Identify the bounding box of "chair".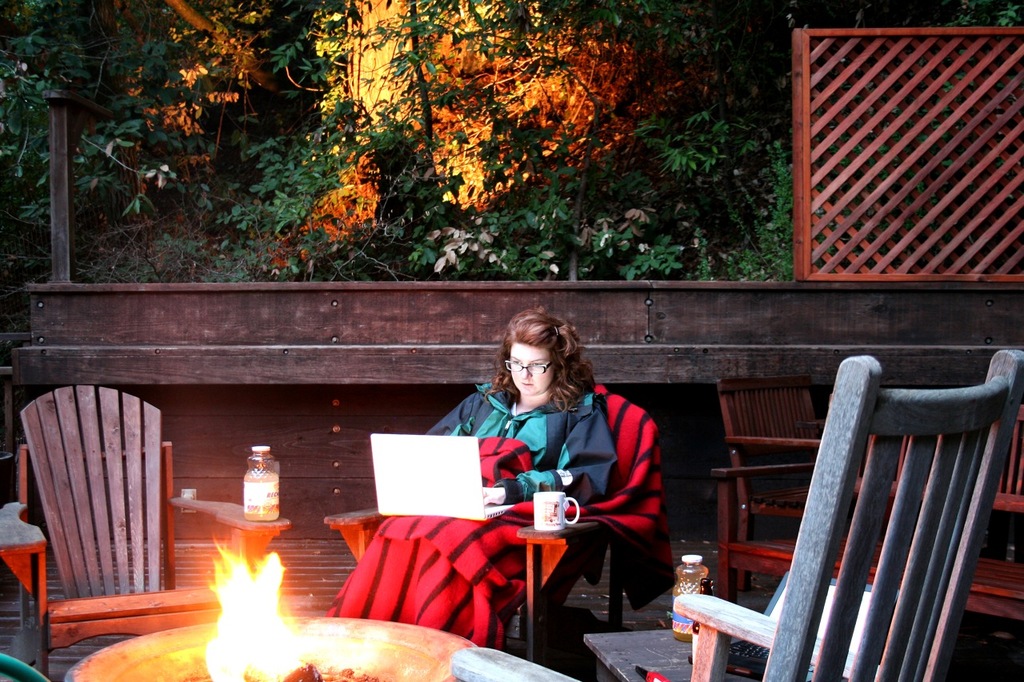
l=319, t=373, r=670, b=666.
